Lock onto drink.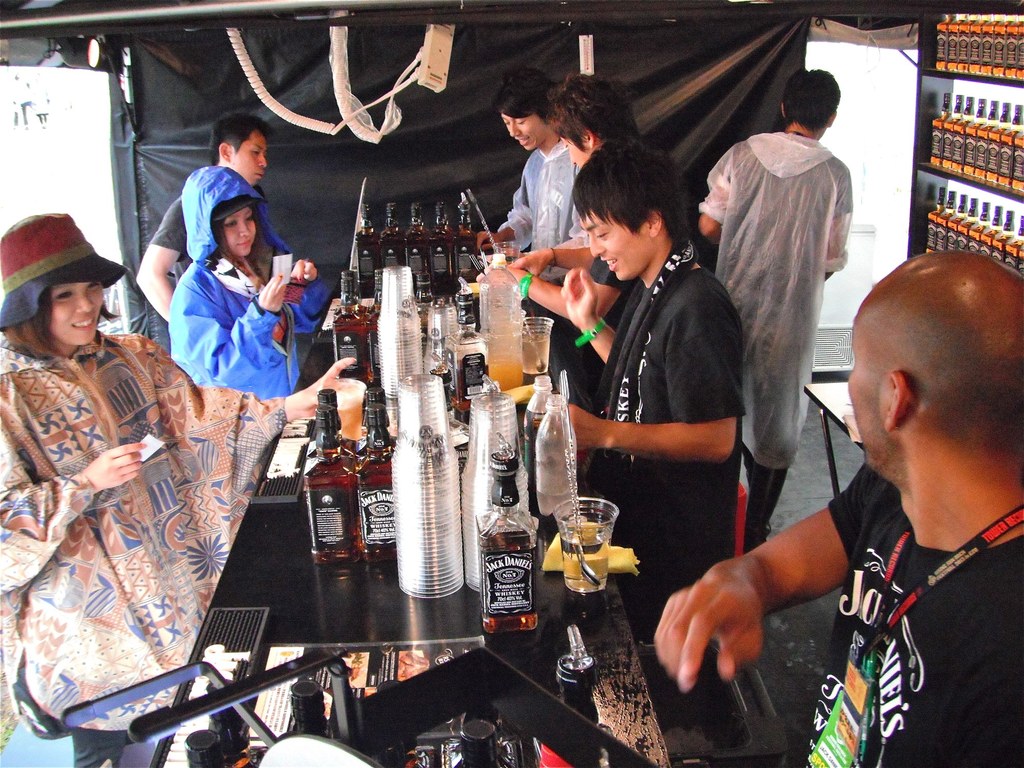
Locked: region(429, 361, 456, 406).
